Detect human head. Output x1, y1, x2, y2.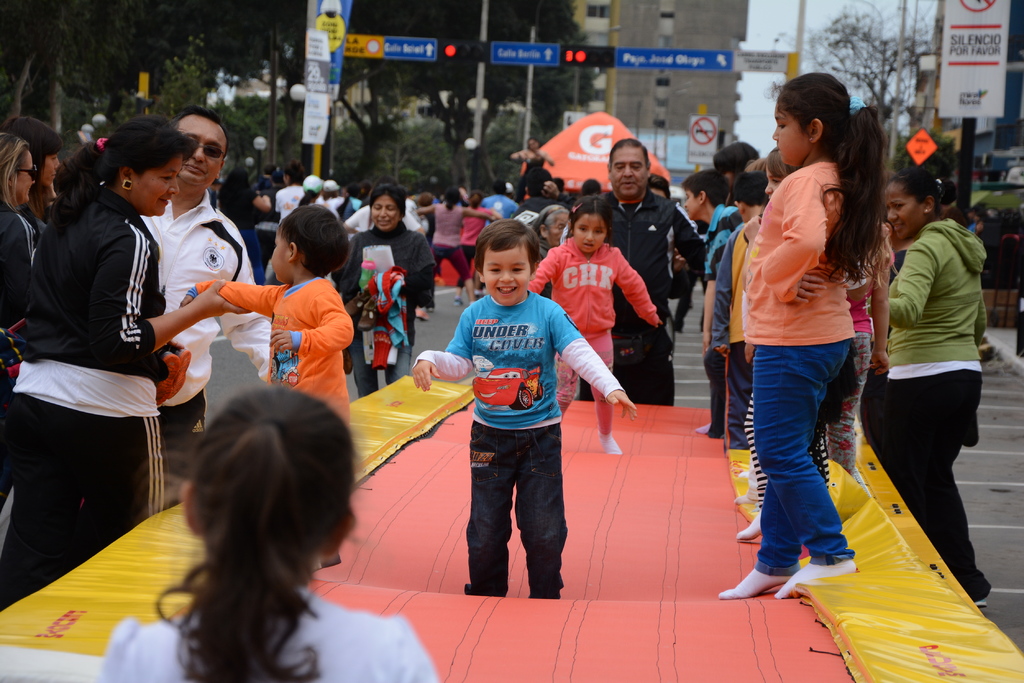
365, 182, 408, 225.
